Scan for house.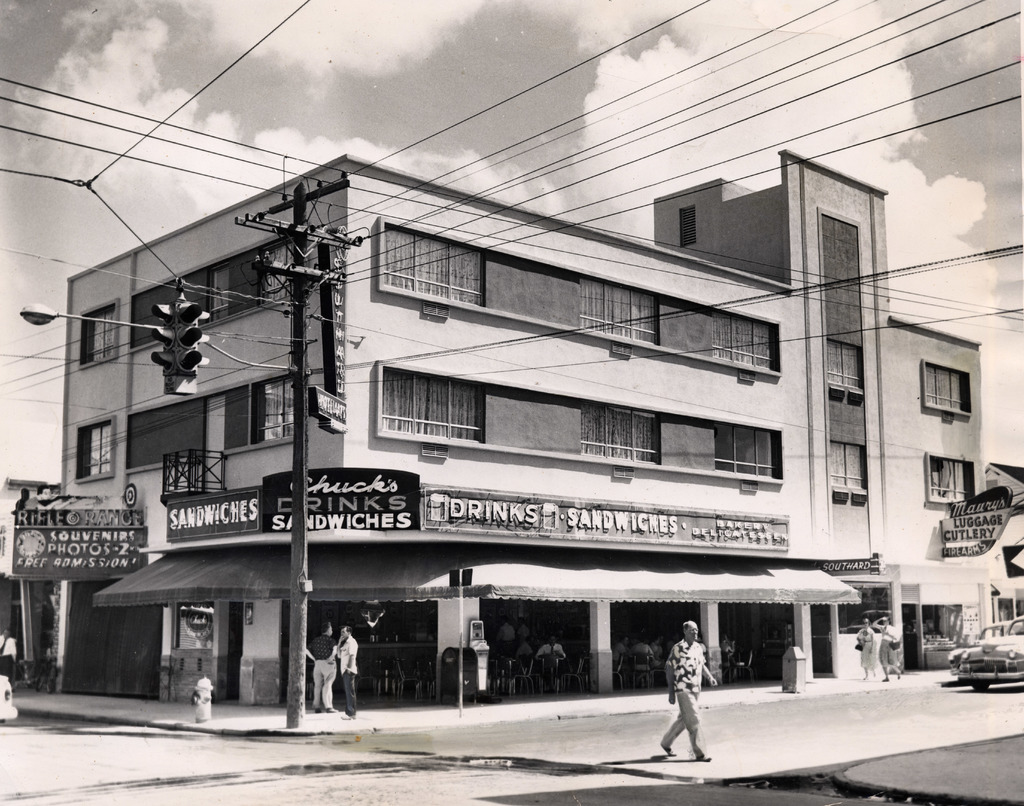
Scan result: bbox(21, 125, 979, 725).
